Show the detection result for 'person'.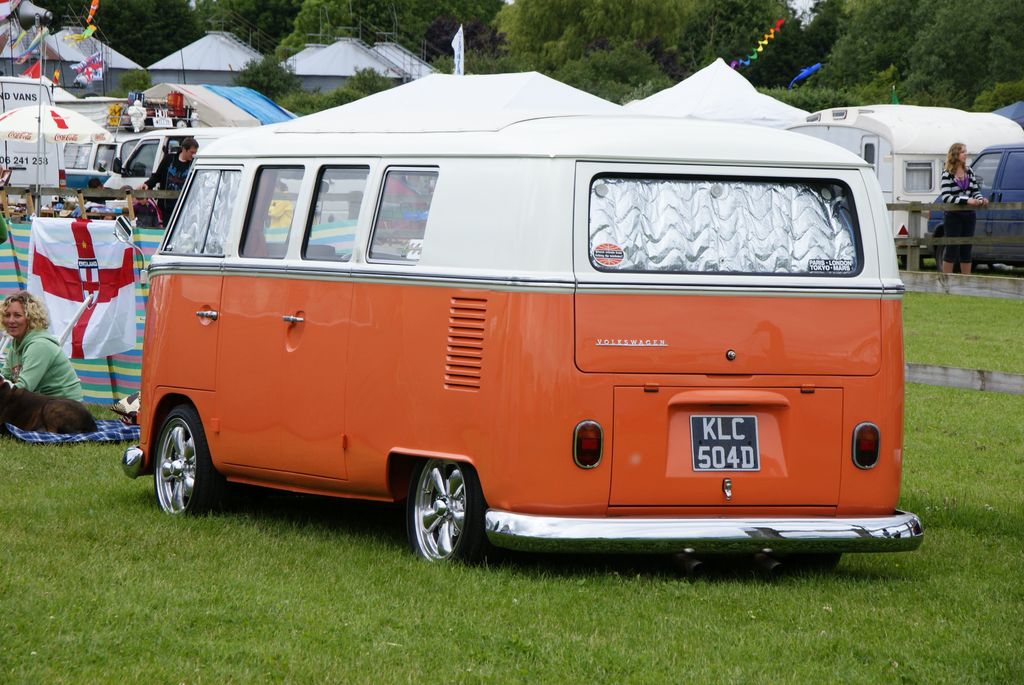
140:137:200:224.
